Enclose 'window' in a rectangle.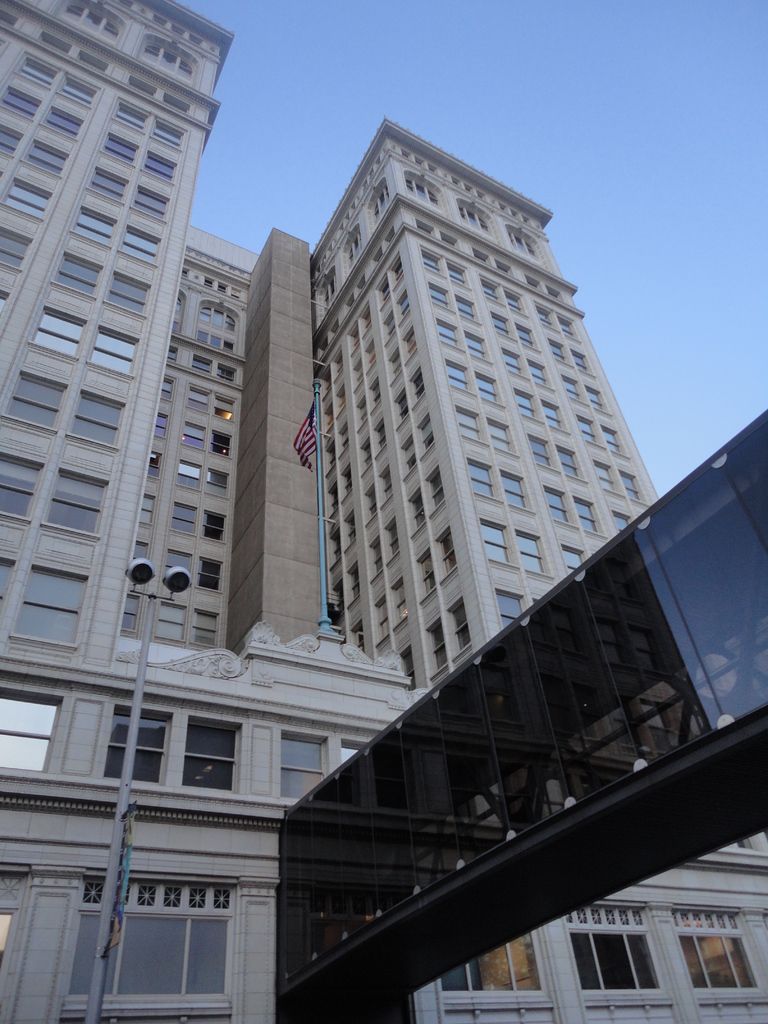
pyautogui.locateOnScreen(41, 471, 111, 541).
